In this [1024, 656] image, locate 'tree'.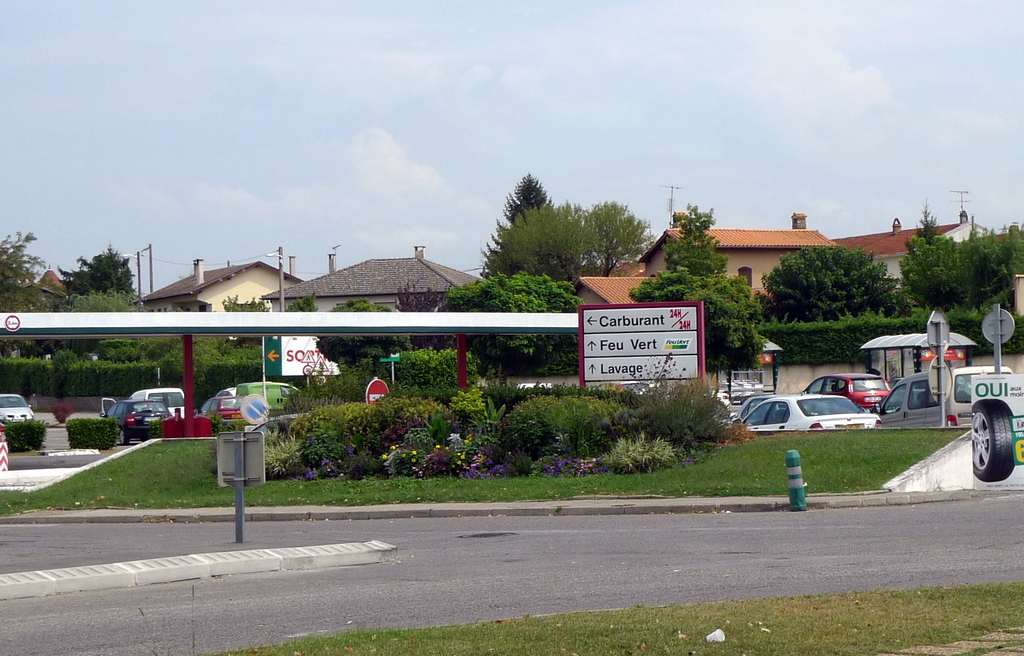
Bounding box: (433,268,583,381).
